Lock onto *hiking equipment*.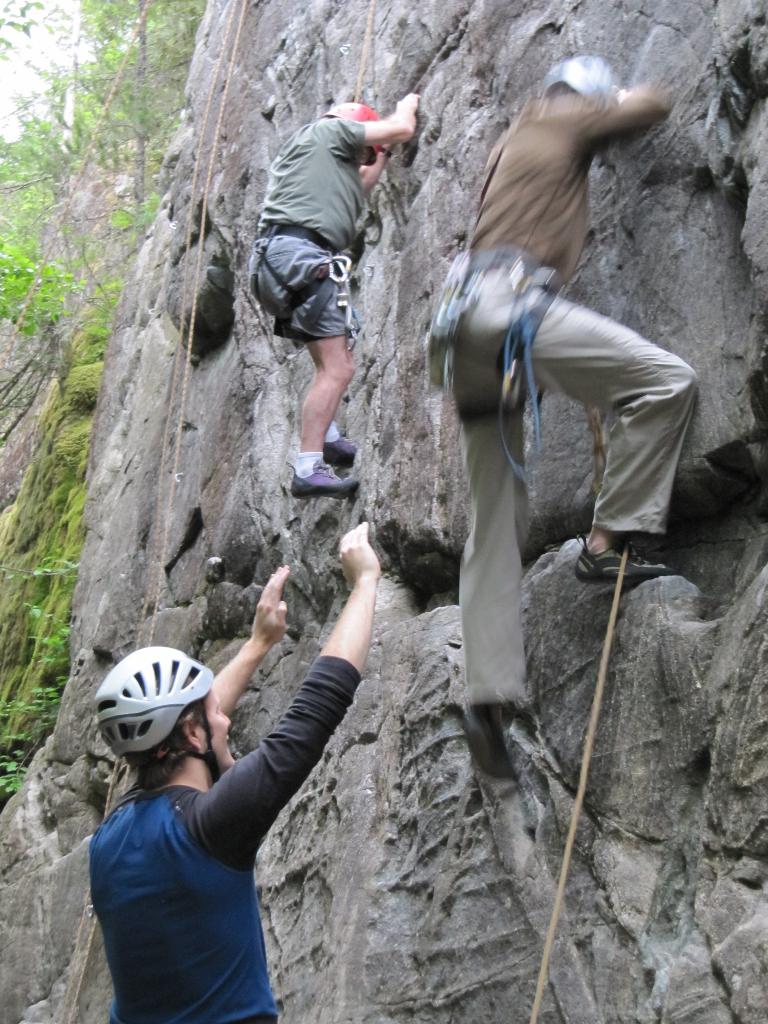
Locked: l=90, t=646, r=220, b=779.
